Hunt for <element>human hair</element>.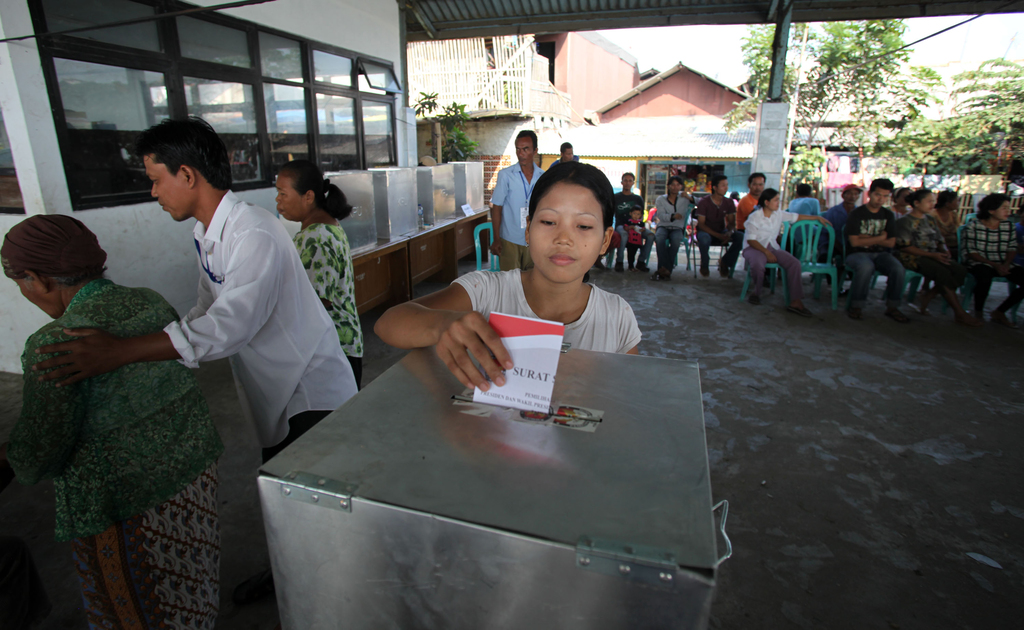
Hunted down at crop(908, 188, 930, 210).
